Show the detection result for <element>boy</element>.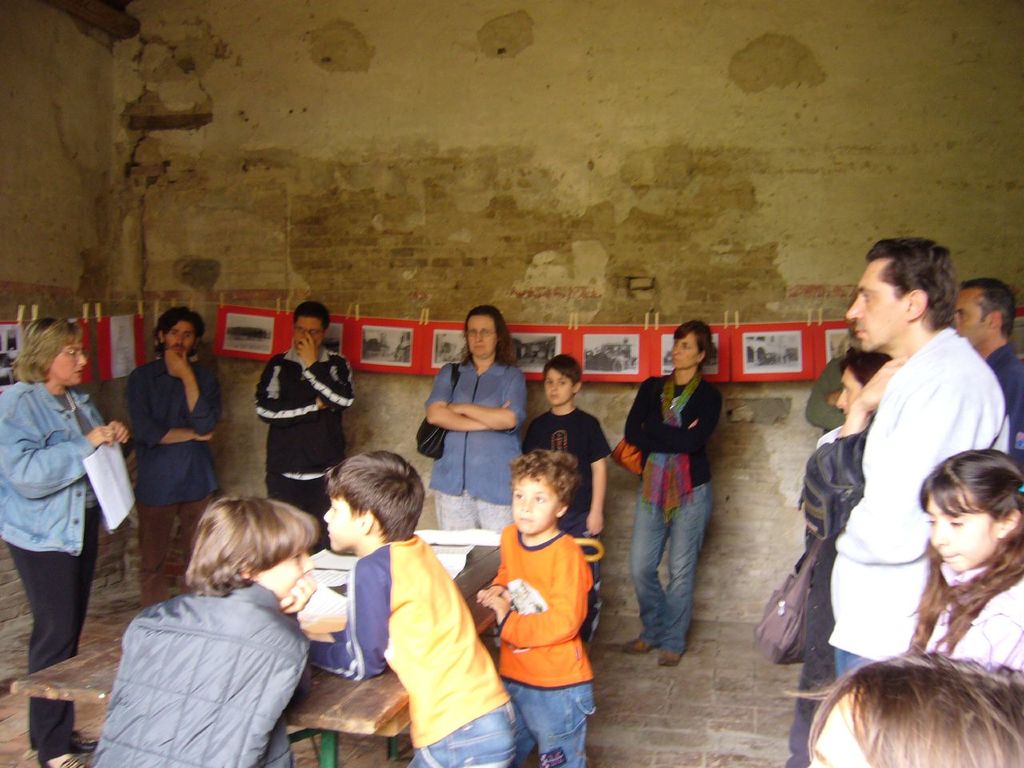
locate(309, 450, 519, 767).
